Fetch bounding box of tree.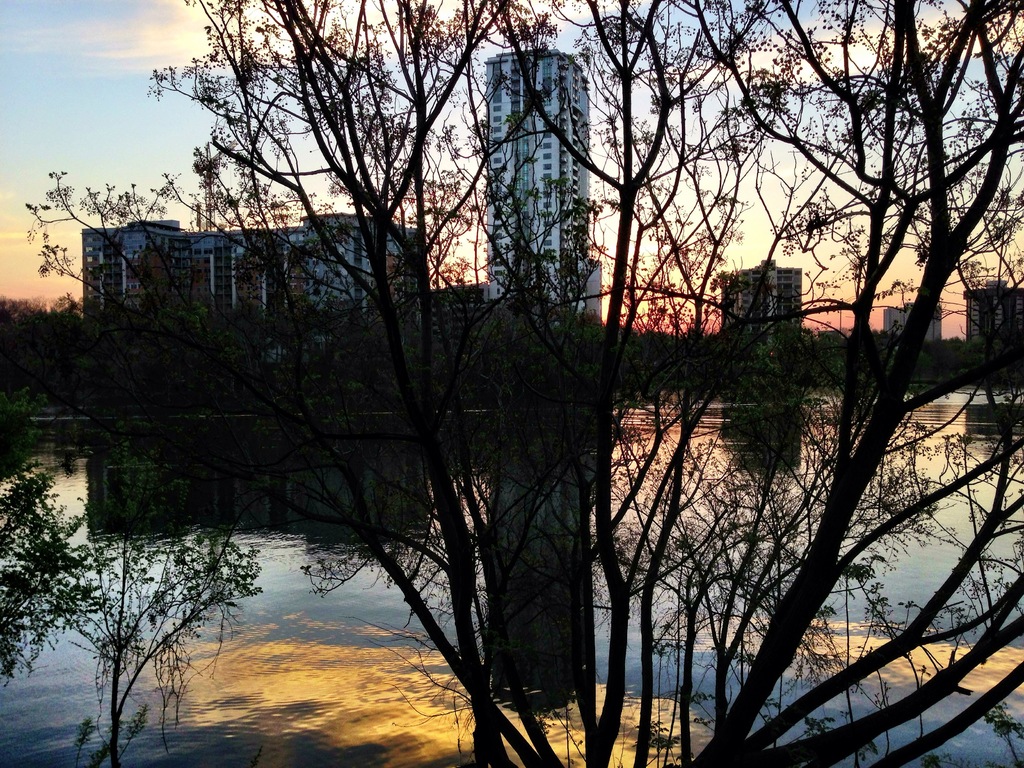
Bbox: 0, 407, 323, 765.
